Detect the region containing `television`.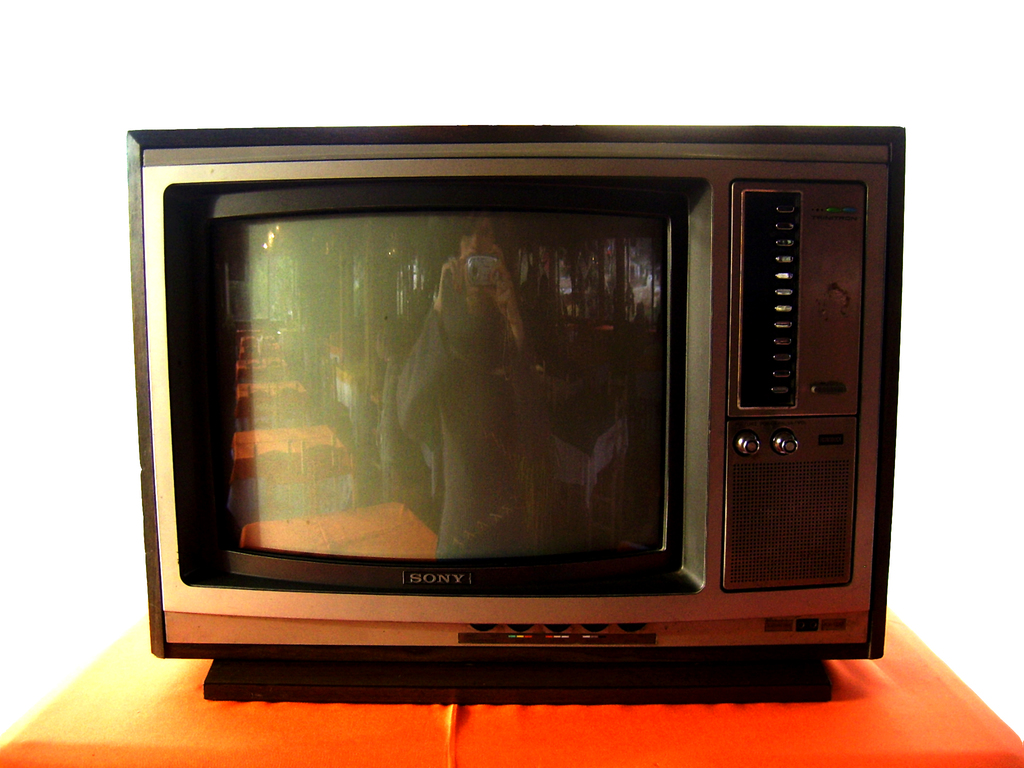
127,125,905,707.
